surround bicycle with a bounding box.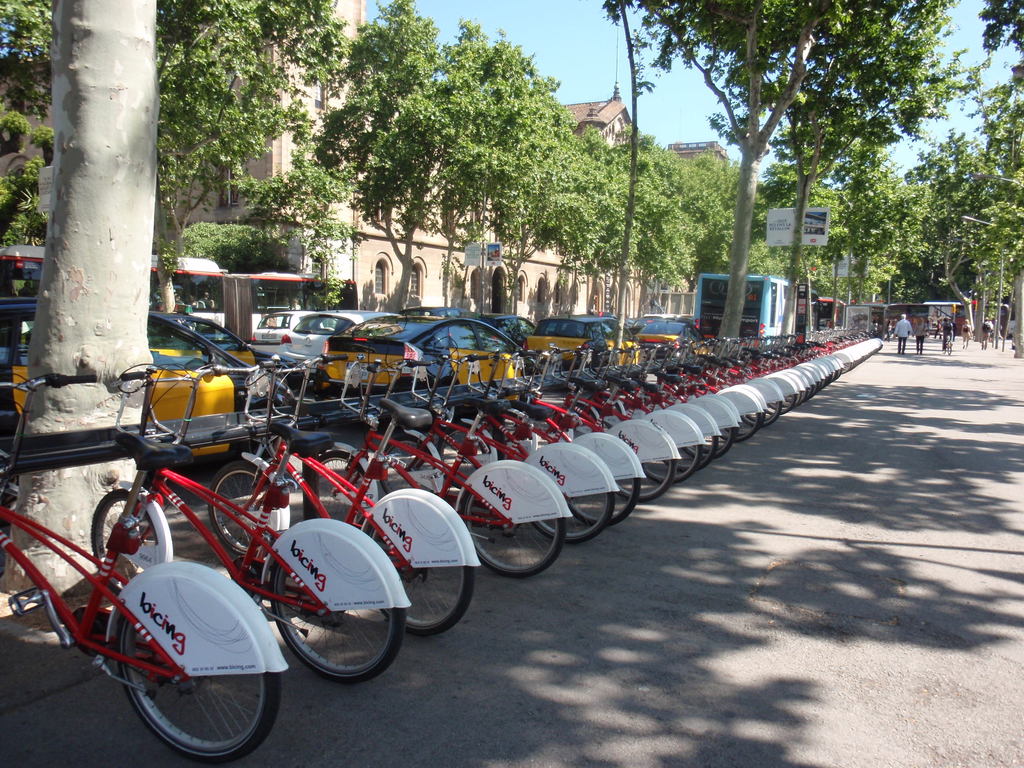
(209, 355, 473, 649).
